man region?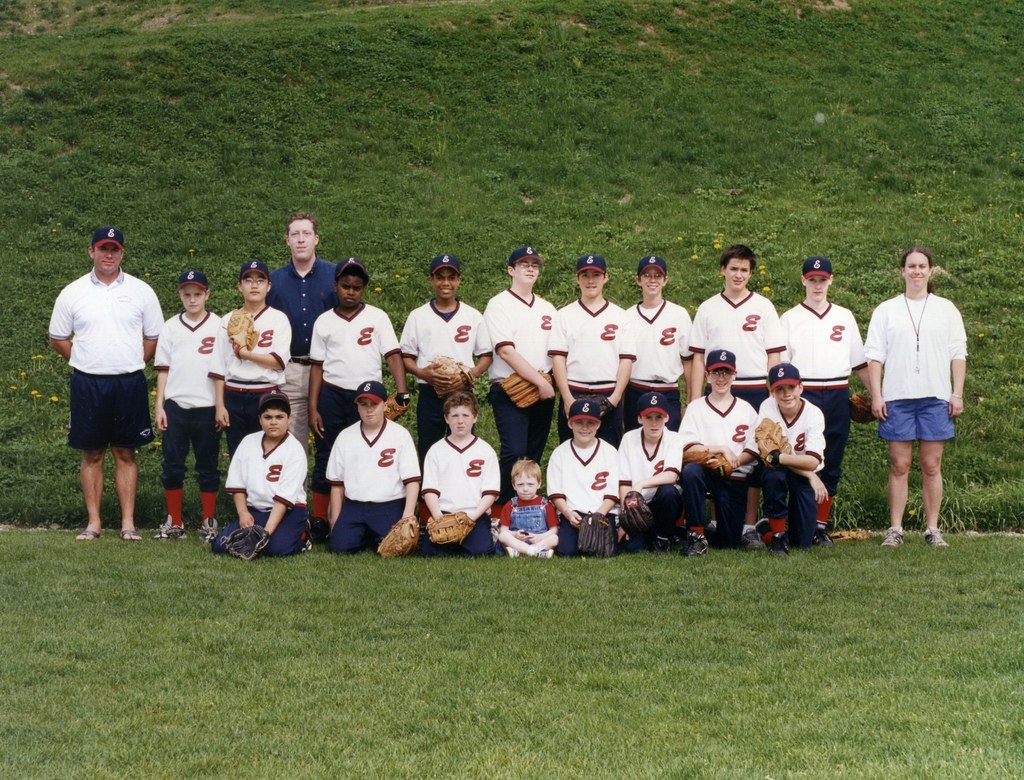
[273,209,337,456]
